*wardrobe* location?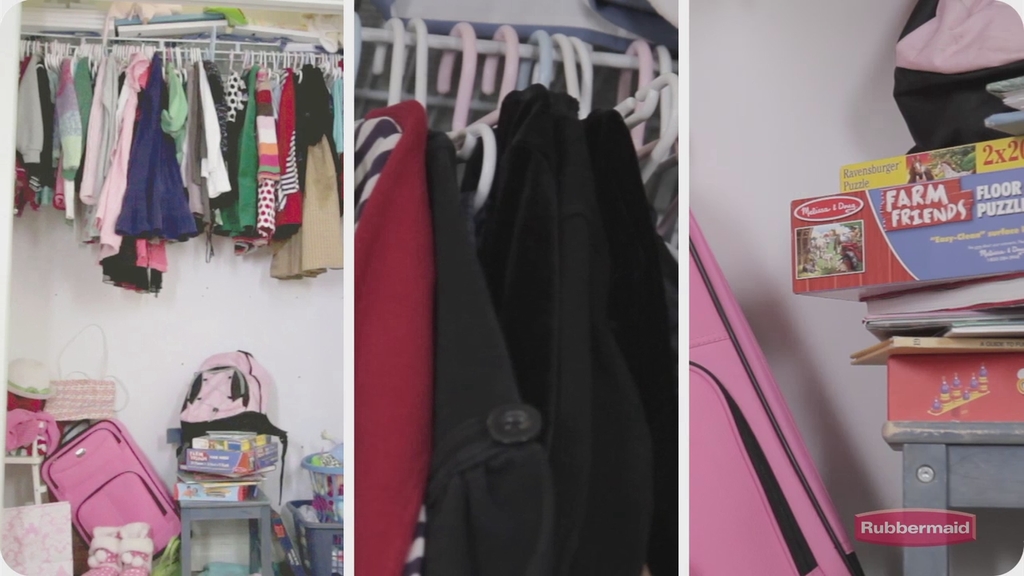
[0,0,693,575]
